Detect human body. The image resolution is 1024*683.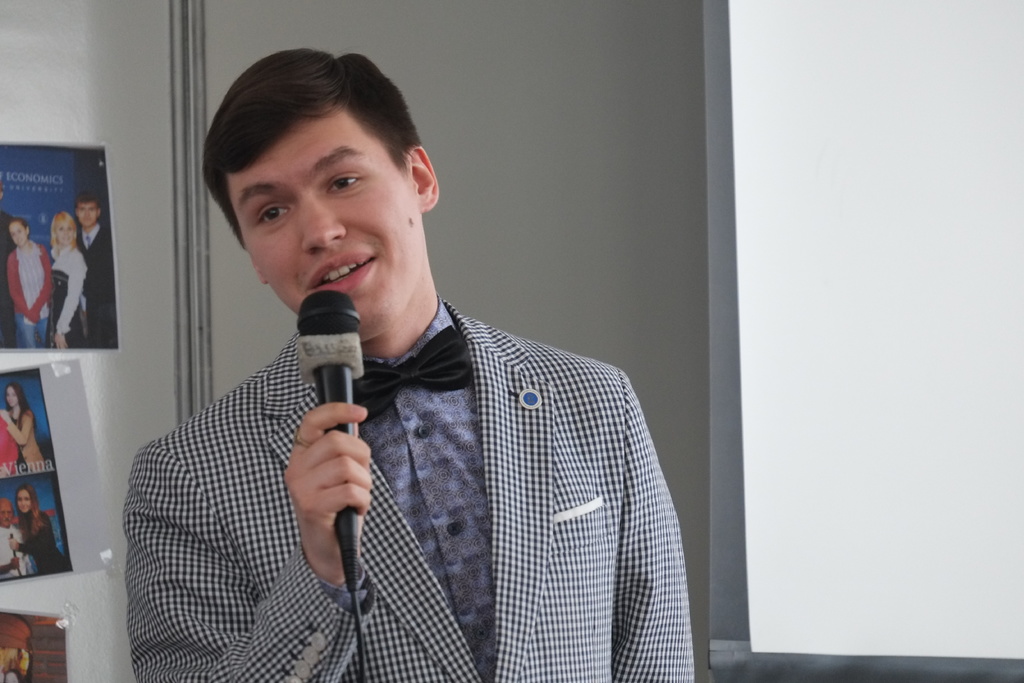
box=[50, 243, 88, 349].
